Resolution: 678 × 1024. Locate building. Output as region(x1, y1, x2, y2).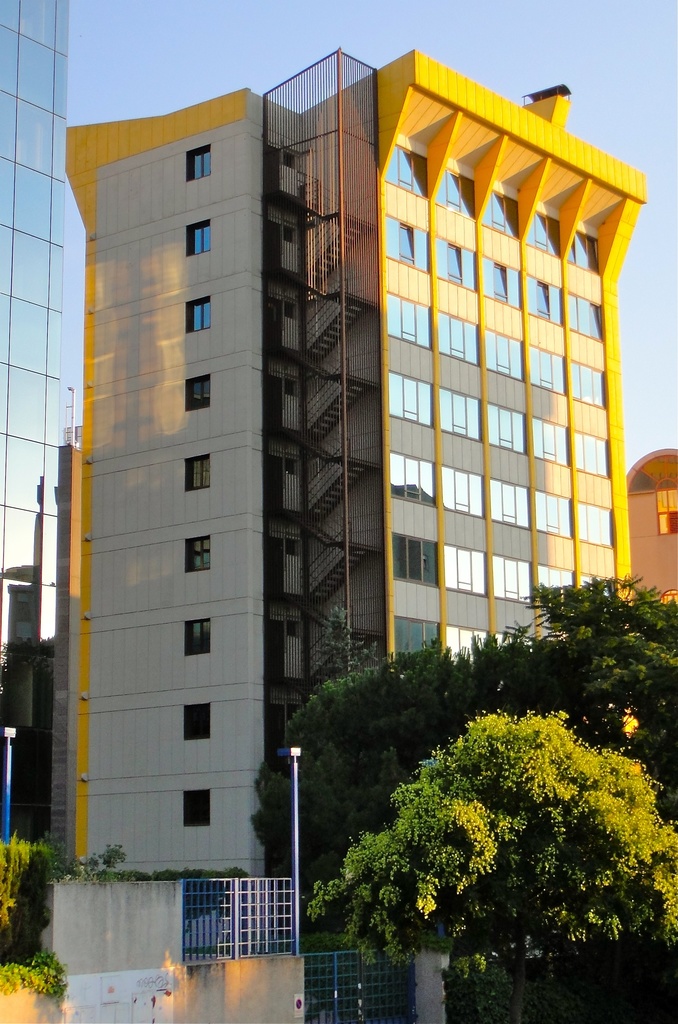
region(625, 447, 677, 593).
